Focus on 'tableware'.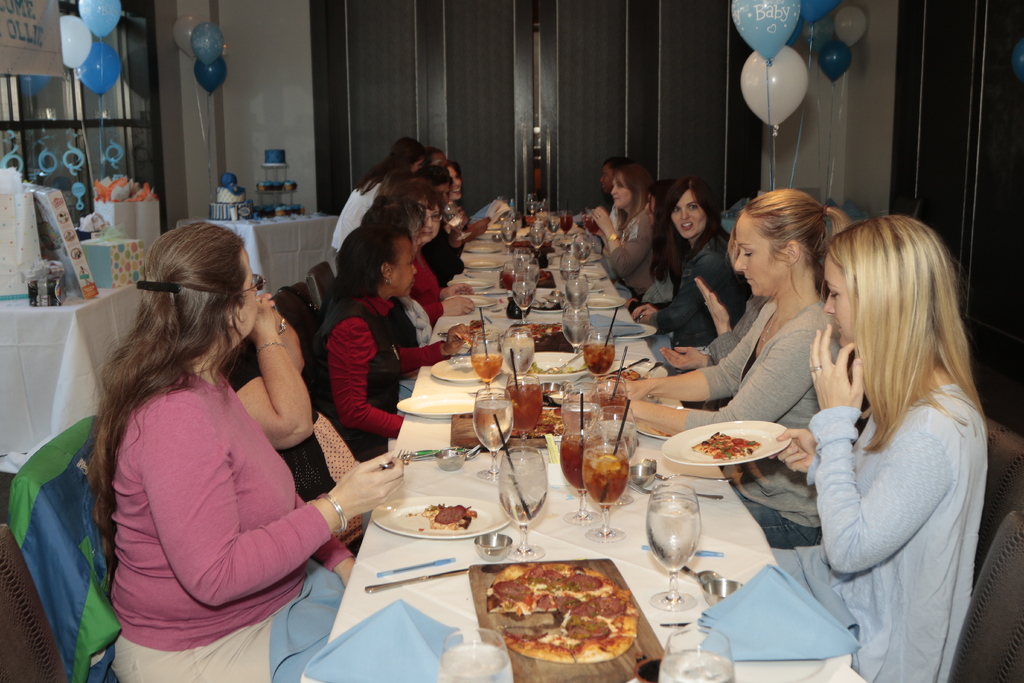
Focused at bbox(366, 568, 470, 595).
